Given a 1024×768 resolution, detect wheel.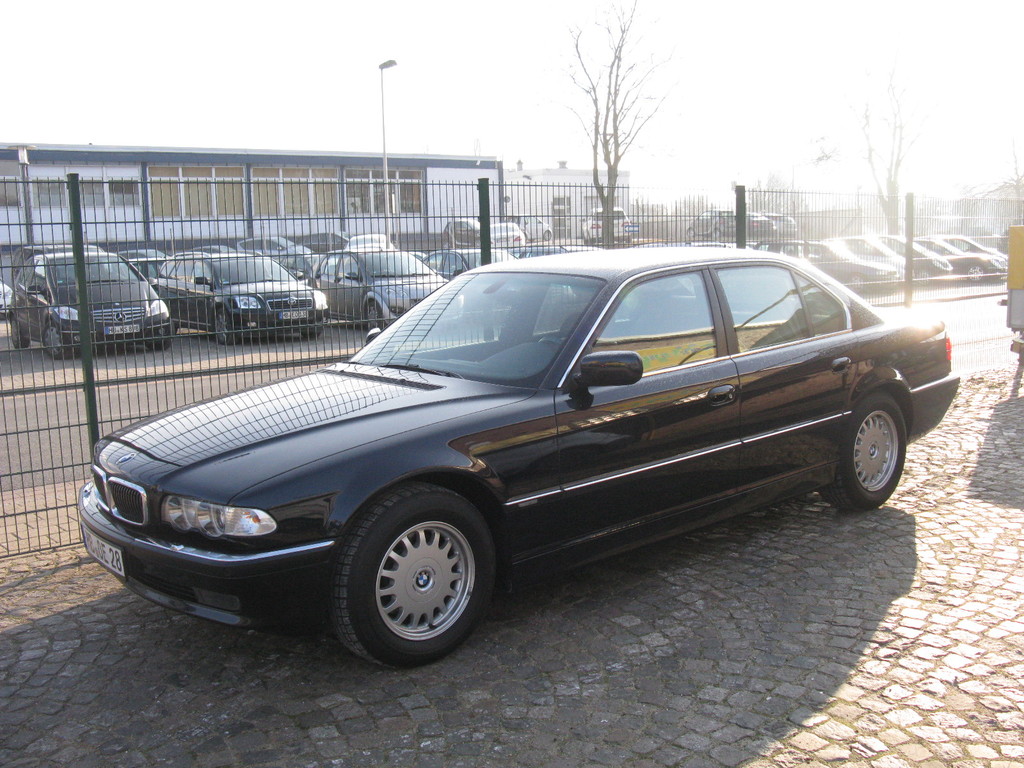
301 332 319 340.
